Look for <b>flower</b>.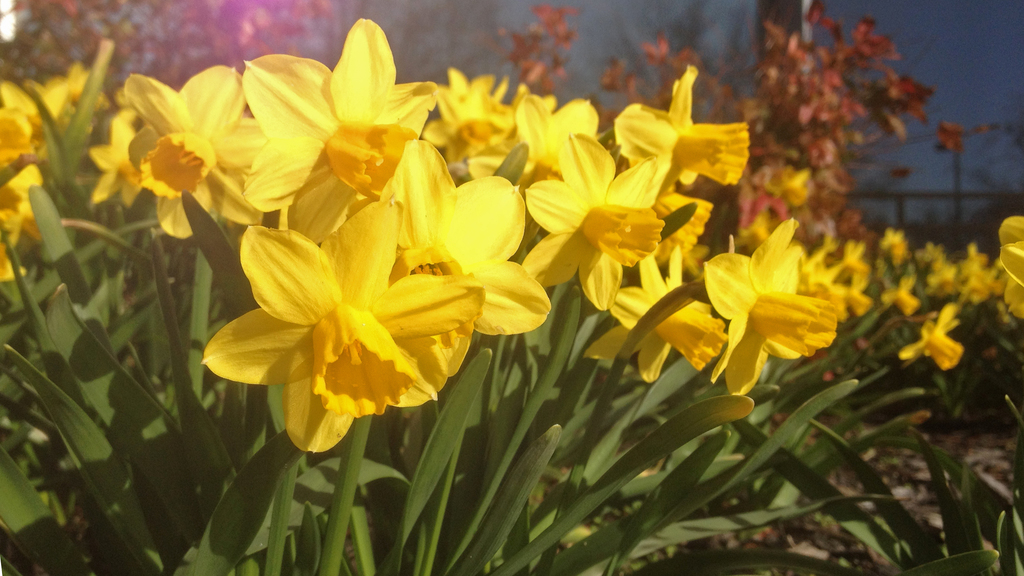
Found: 252, 18, 454, 240.
